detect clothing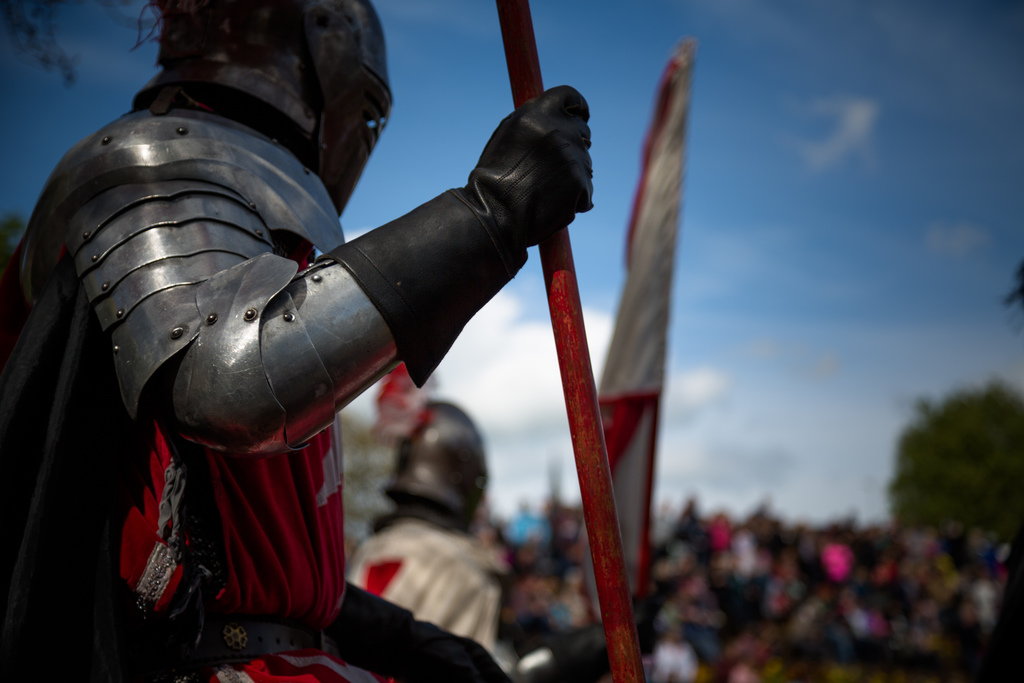
box(349, 513, 503, 659)
